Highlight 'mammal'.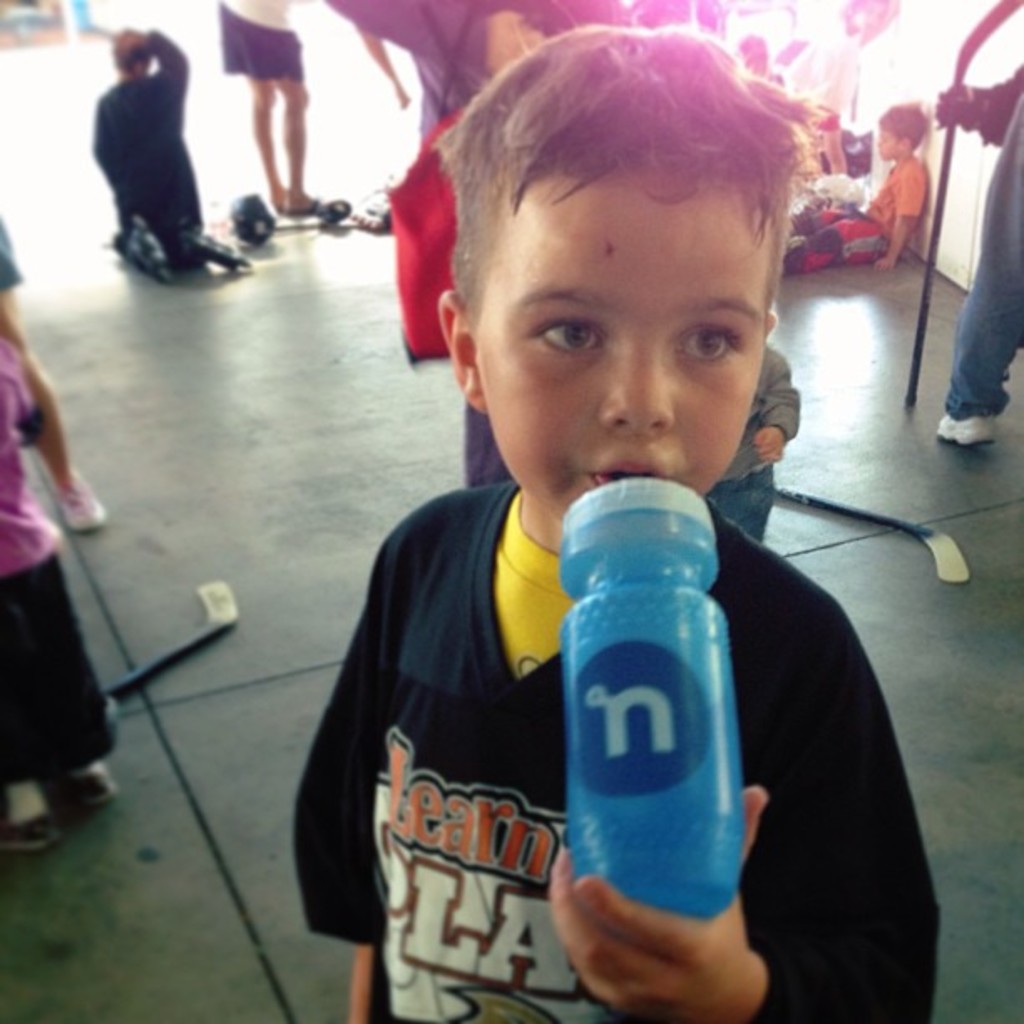
Highlighted region: x1=82, y1=28, x2=221, y2=274.
